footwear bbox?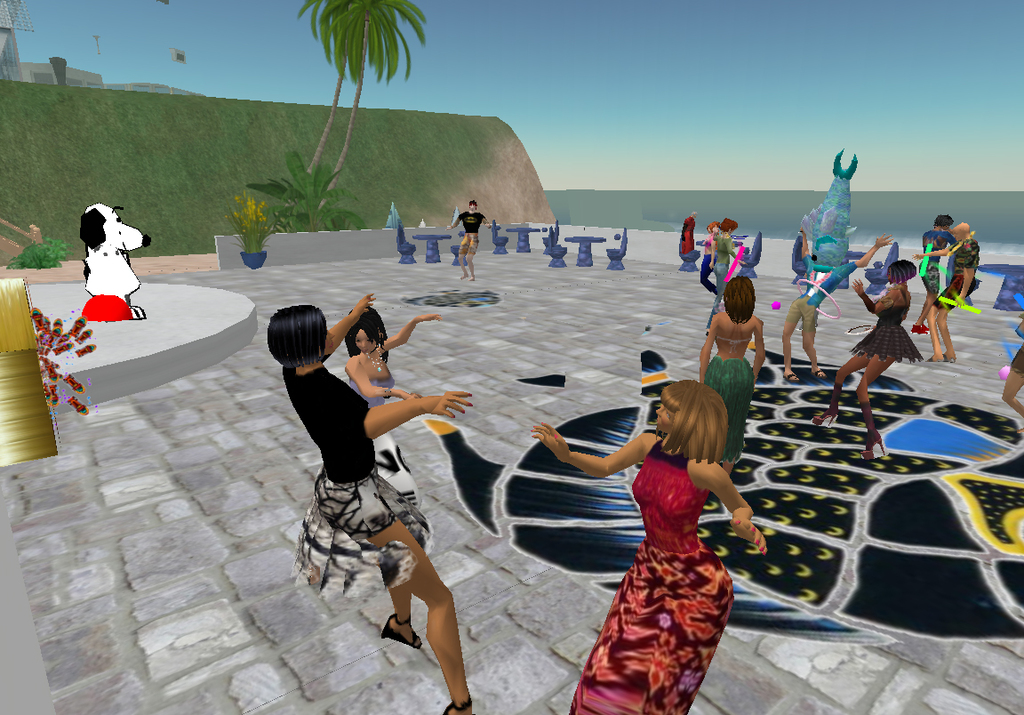
select_region(938, 353, 956, 364)
